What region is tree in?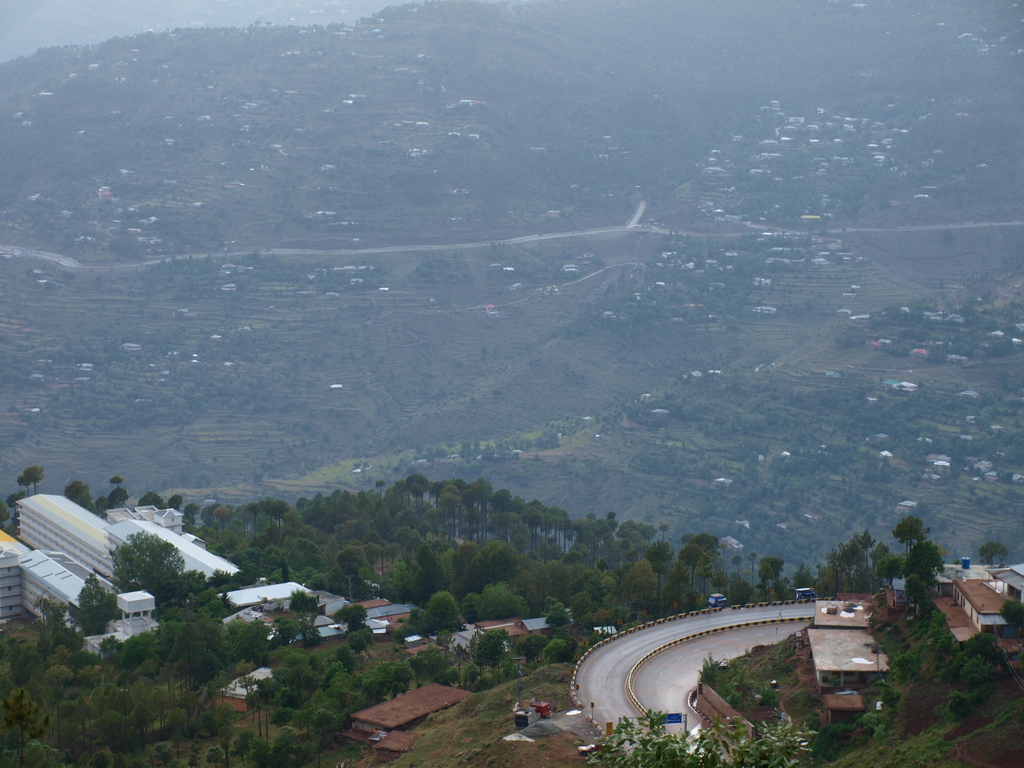
l=107, t=476, r=120, b=511.
